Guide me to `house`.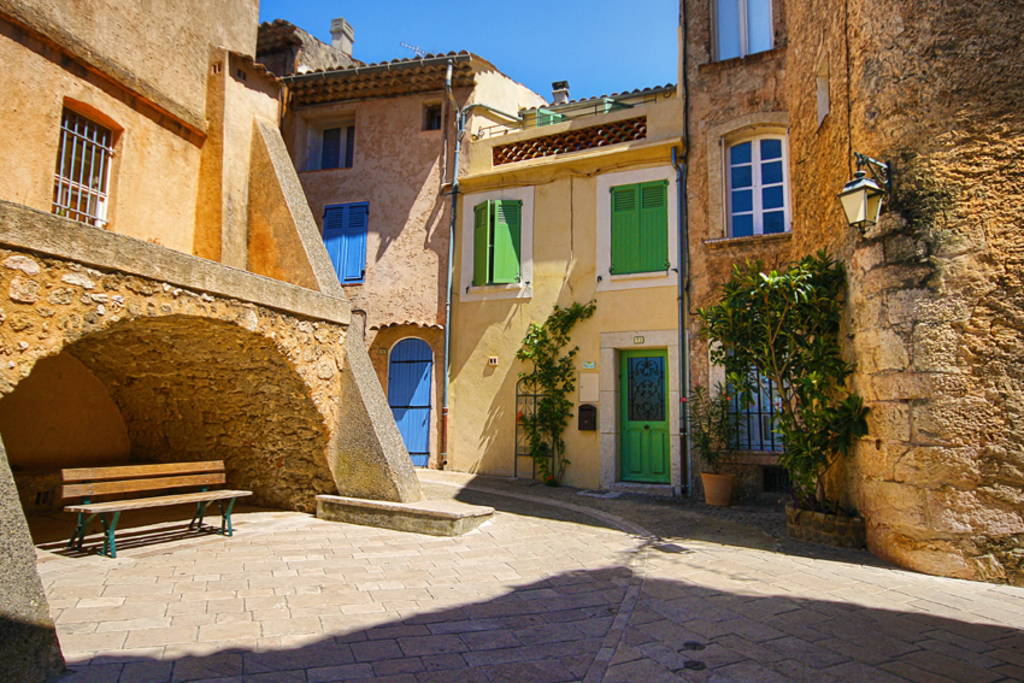
Guidance: <box>4,0,347,585</box>.
